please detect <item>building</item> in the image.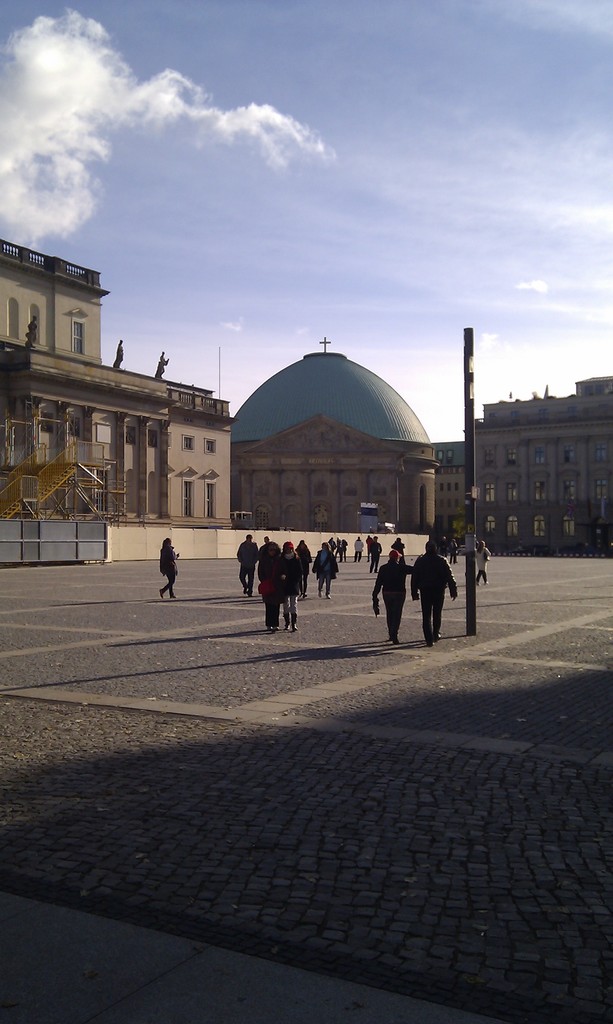
crop(0, 236, 231, 523).
